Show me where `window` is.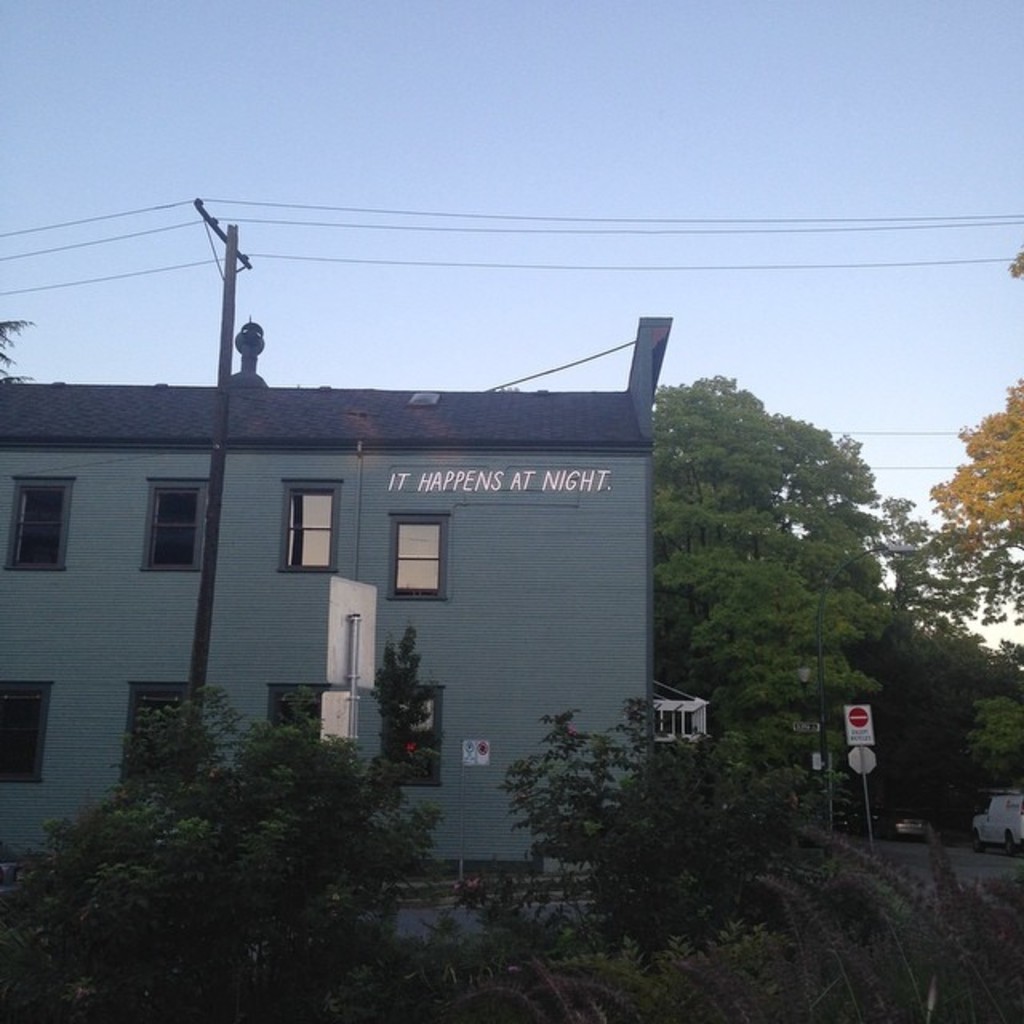
`window` is at {"x1": 277, "y1": 693, "x2": 317, "y2": 755}.
